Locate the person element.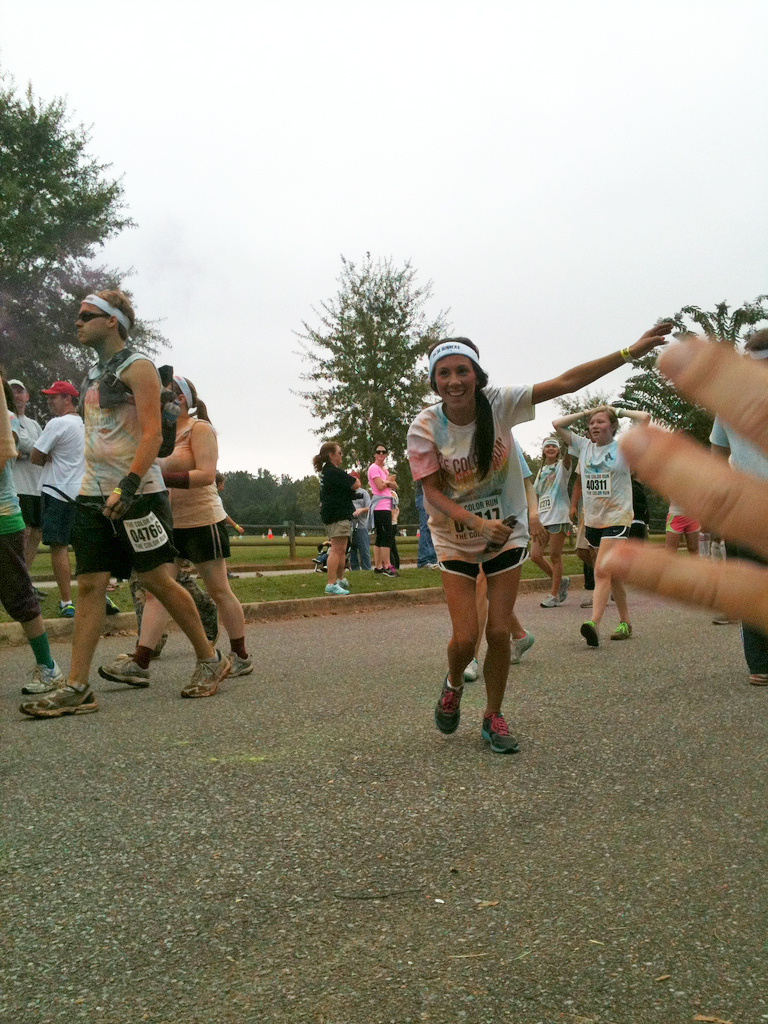
Element bbox: crop(106, 363, 254, 693).
